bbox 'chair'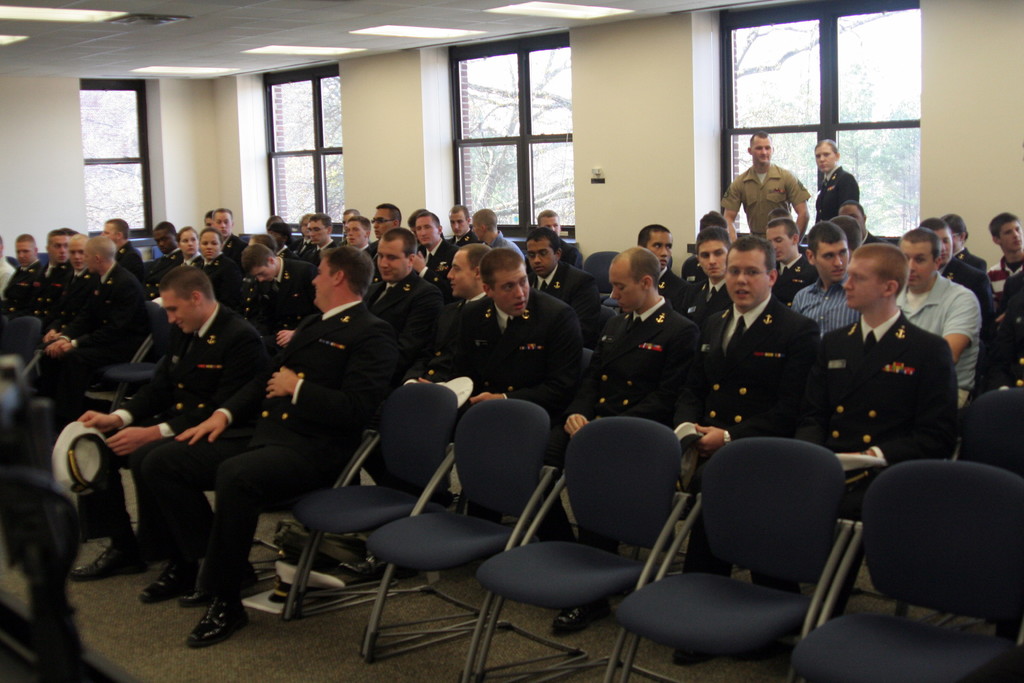
rect(360, 395, 561, 682)
